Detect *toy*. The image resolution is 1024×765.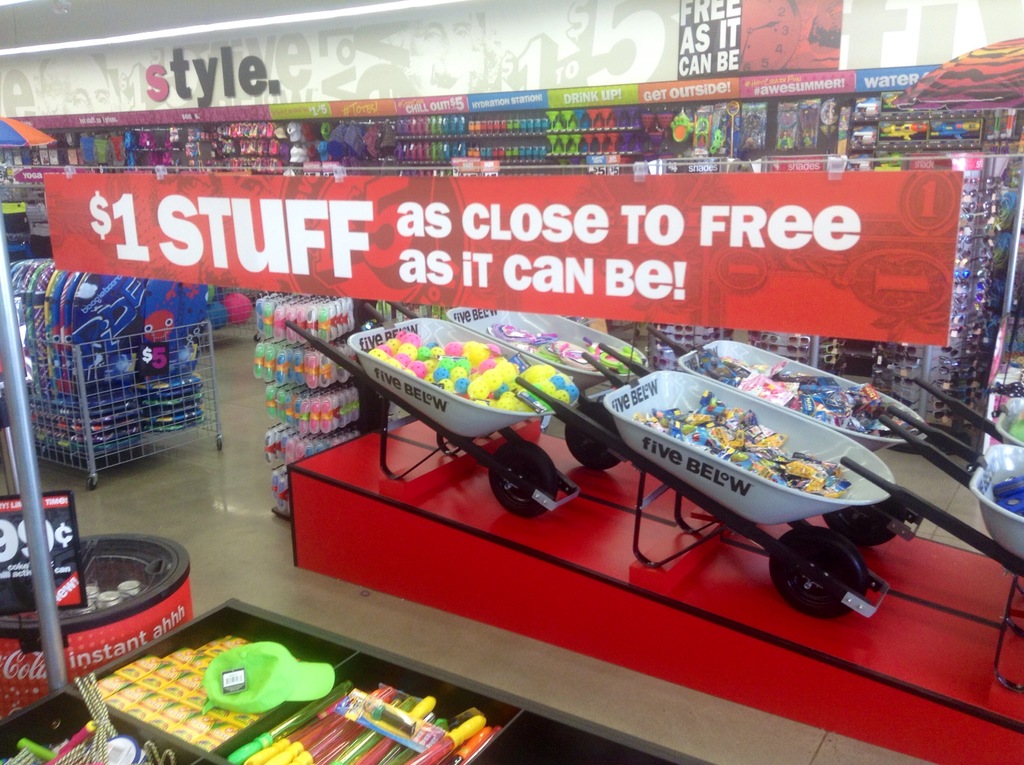
740:109:761:152.
